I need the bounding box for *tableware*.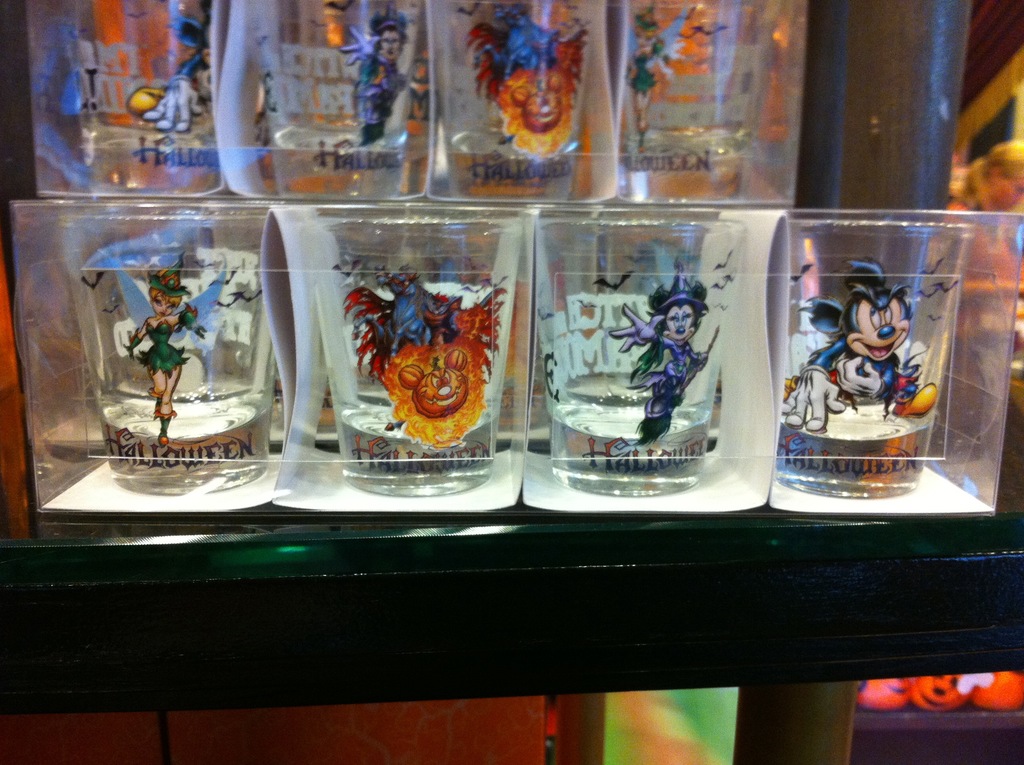
Here it is: 213,0,442,218.
